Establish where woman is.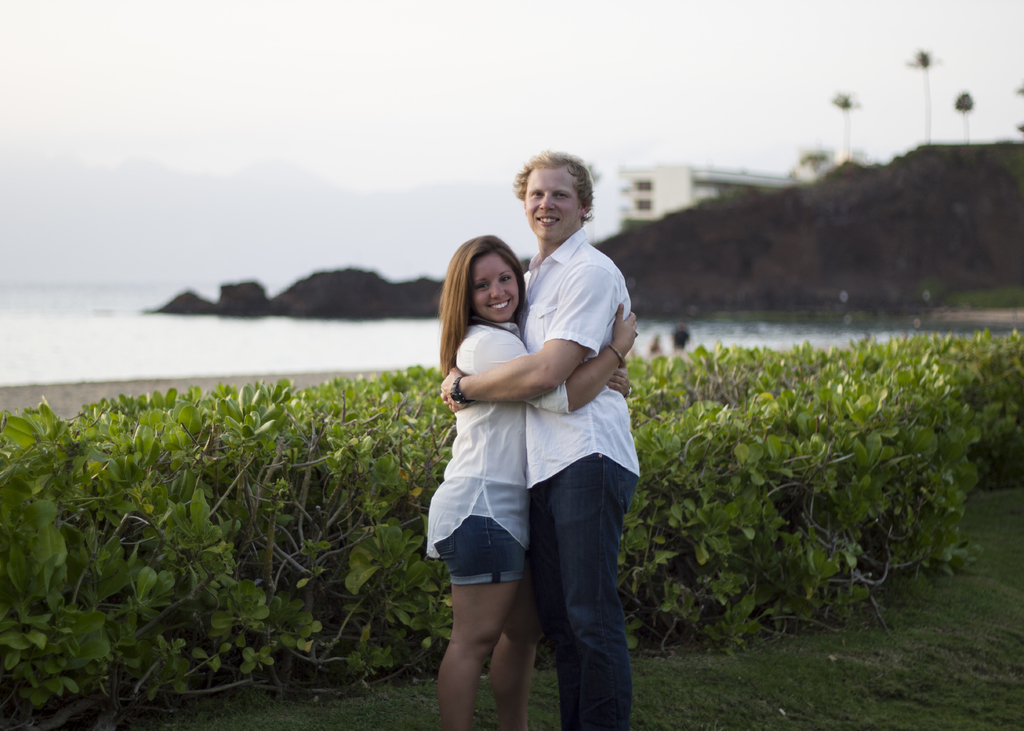
Established at 413, 189, 655, 717.
